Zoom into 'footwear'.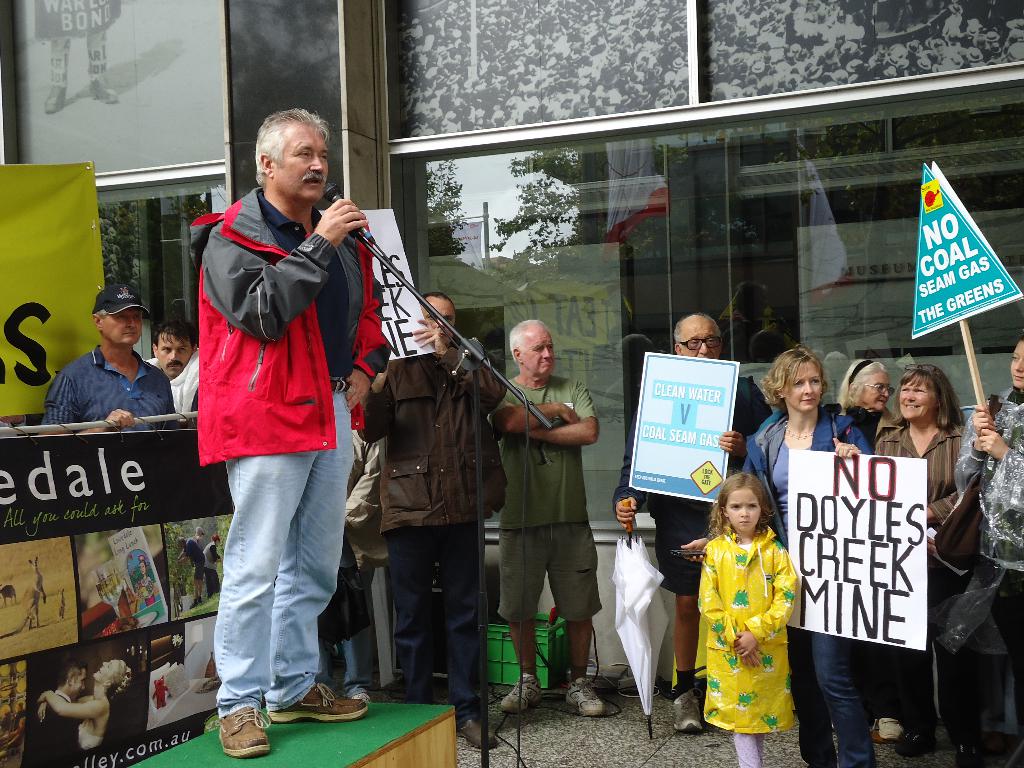
Zoom target: 211/704/269/757.
